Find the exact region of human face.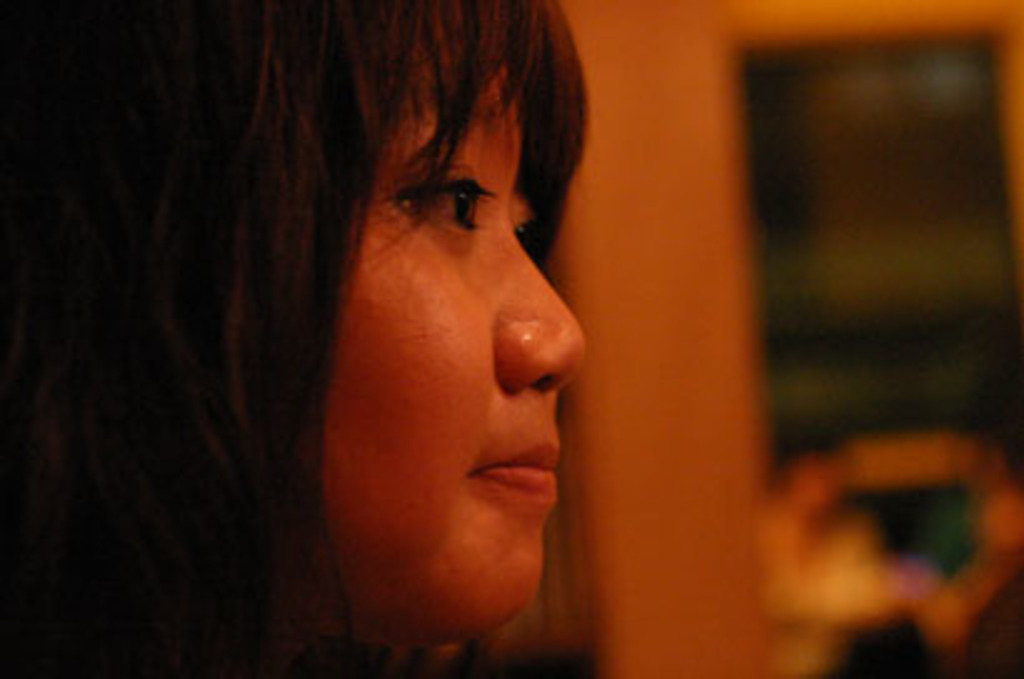
Exact region: bbox(227, 0, 582, 644).
